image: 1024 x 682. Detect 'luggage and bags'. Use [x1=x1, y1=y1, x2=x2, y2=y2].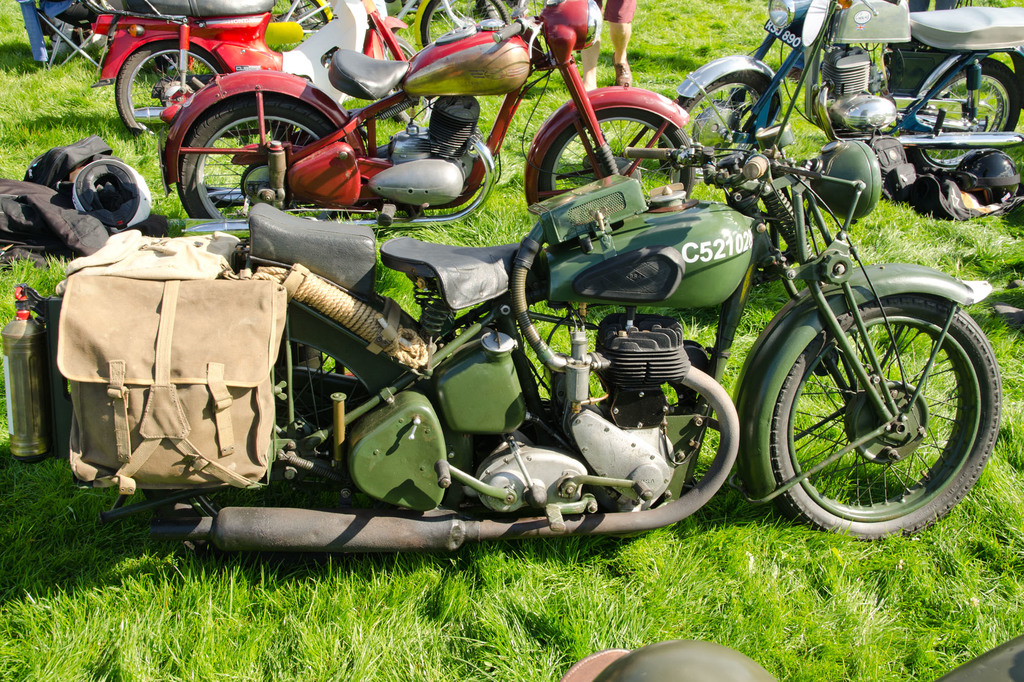
[x1=0, y1=177, x2=110, y2=262].
